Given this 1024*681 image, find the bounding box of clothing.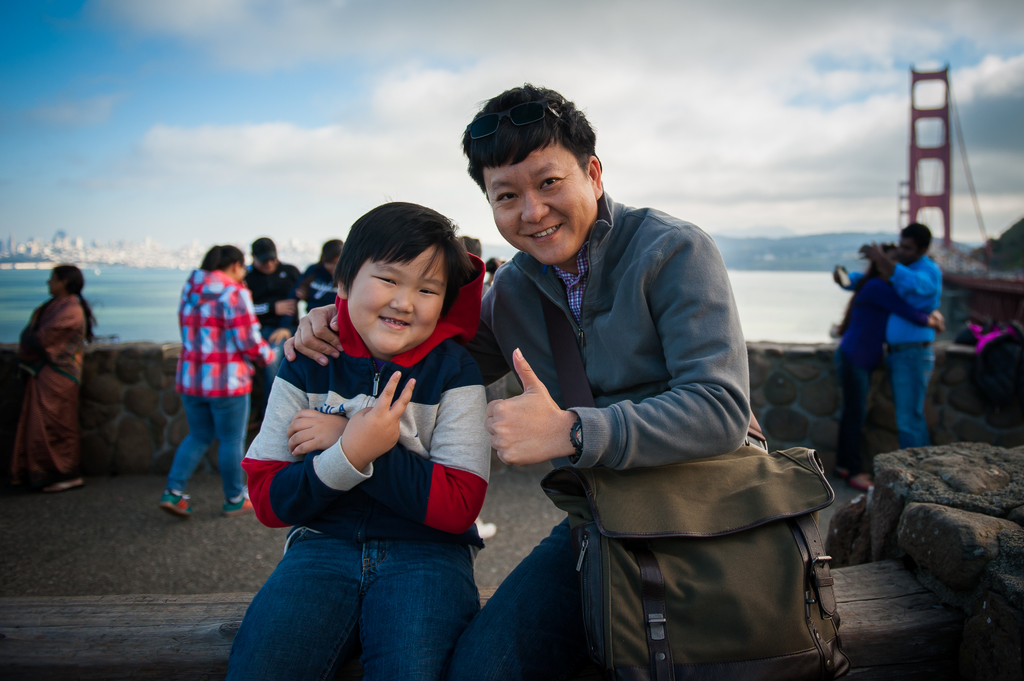
[829,272,930,454].
